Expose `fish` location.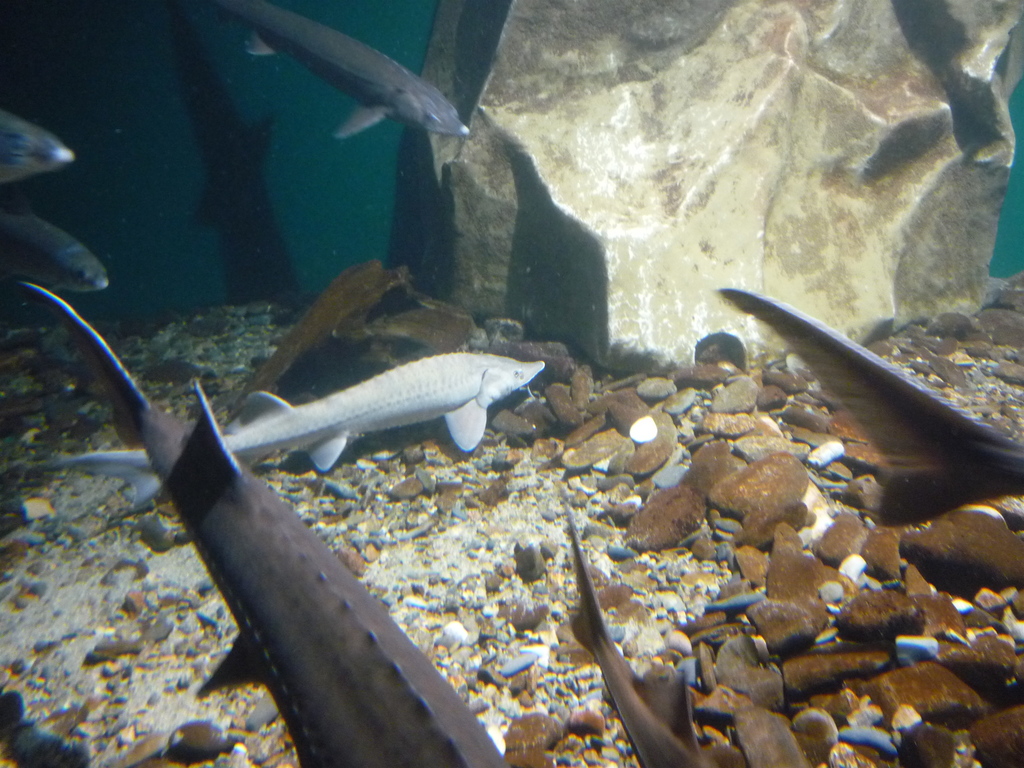
Exposed at crop(730, 260, 1023, 567).
